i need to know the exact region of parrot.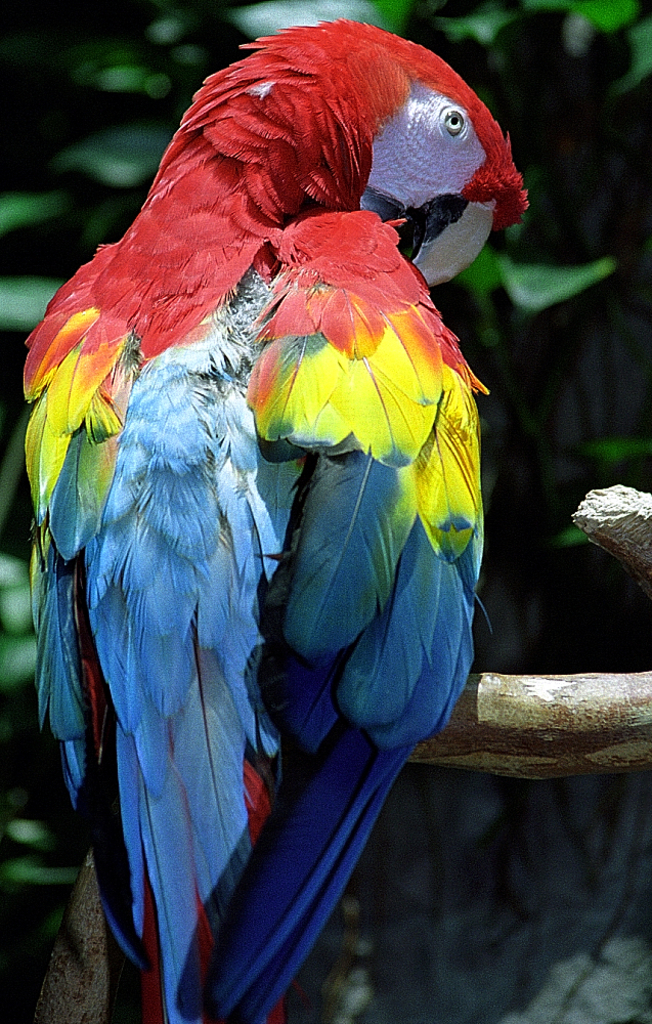
Region: rect(16, 17, 539, 1019).
